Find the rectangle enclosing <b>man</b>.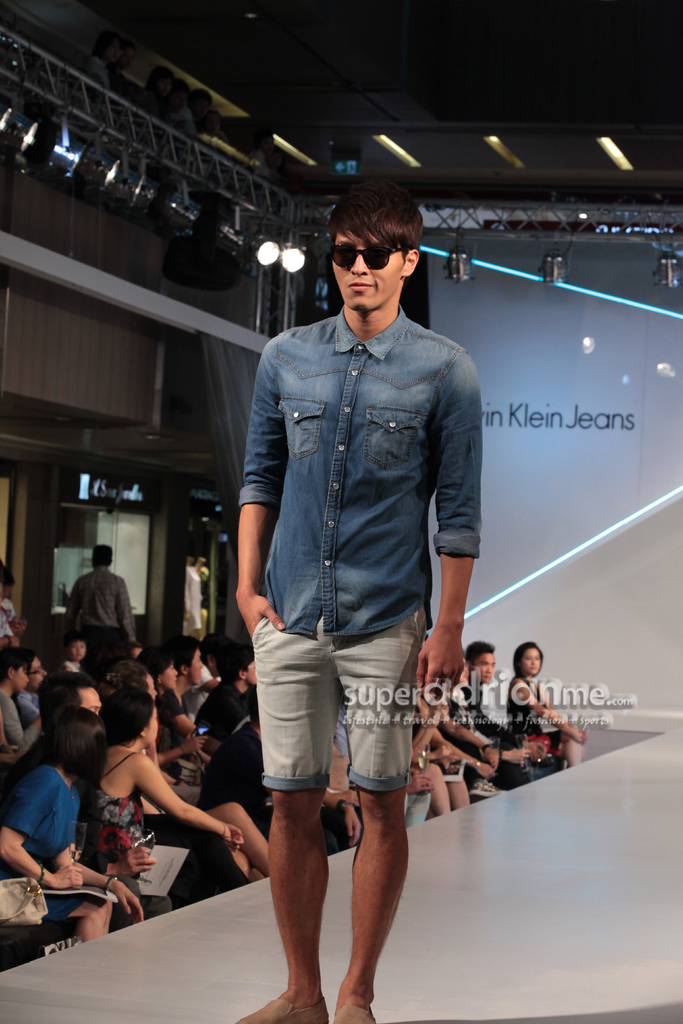
<bbox>218, 205, 487, 989</bbox>.
